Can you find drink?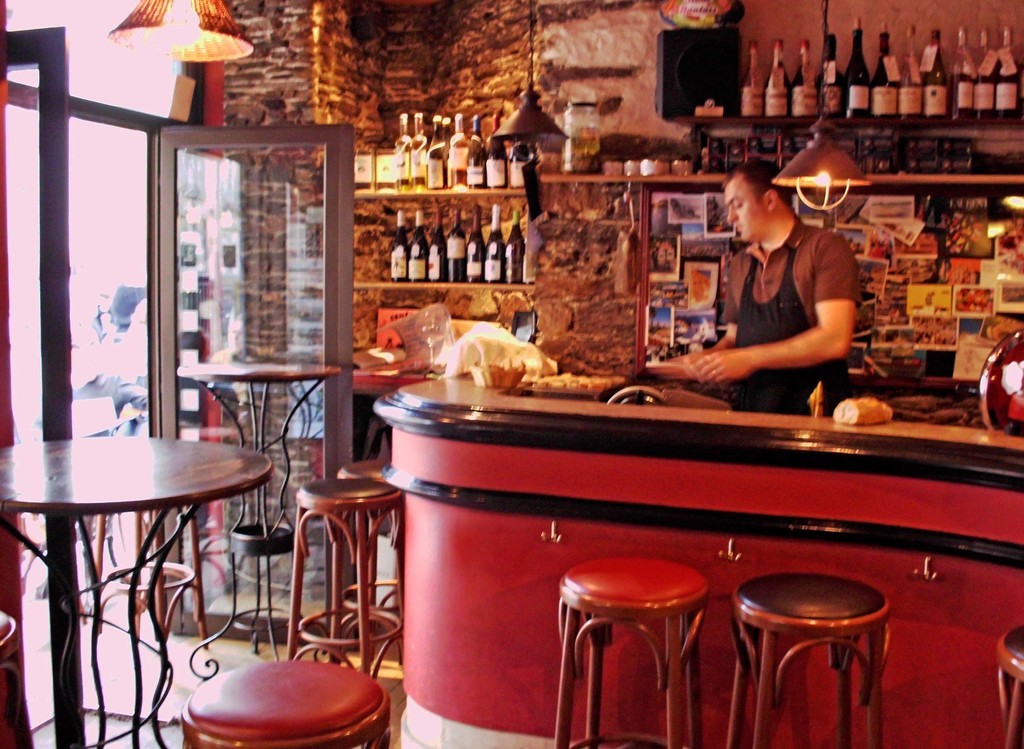
Yes, bounding box: left=504, top=227, right=529, bottom=284.
